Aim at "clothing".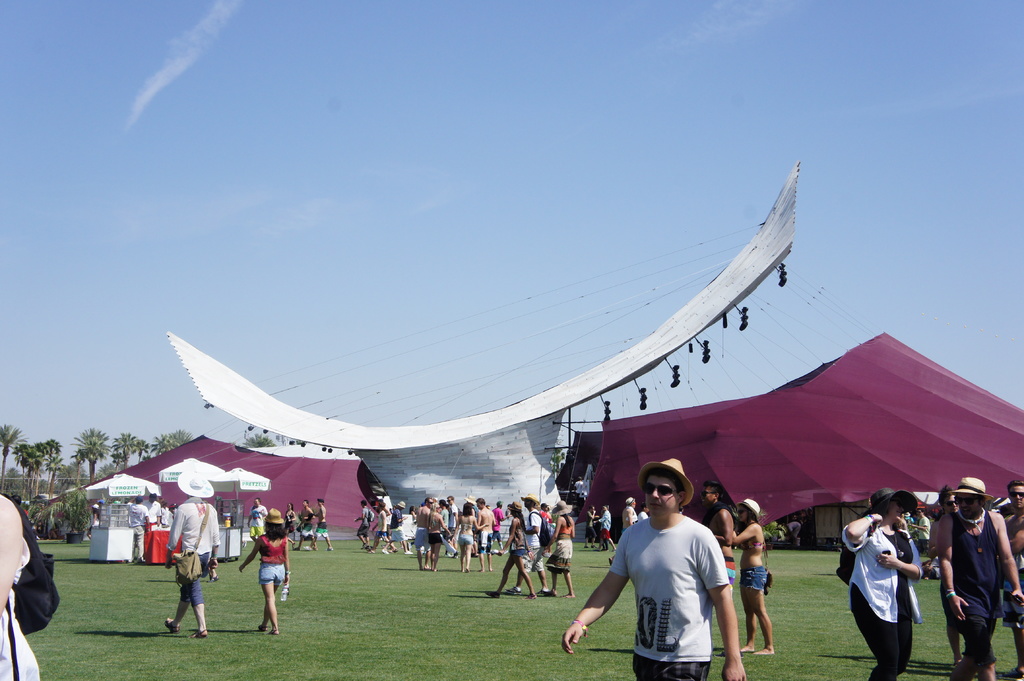
Aimed at x1=0, y1=493, x2=47, y2=680.
